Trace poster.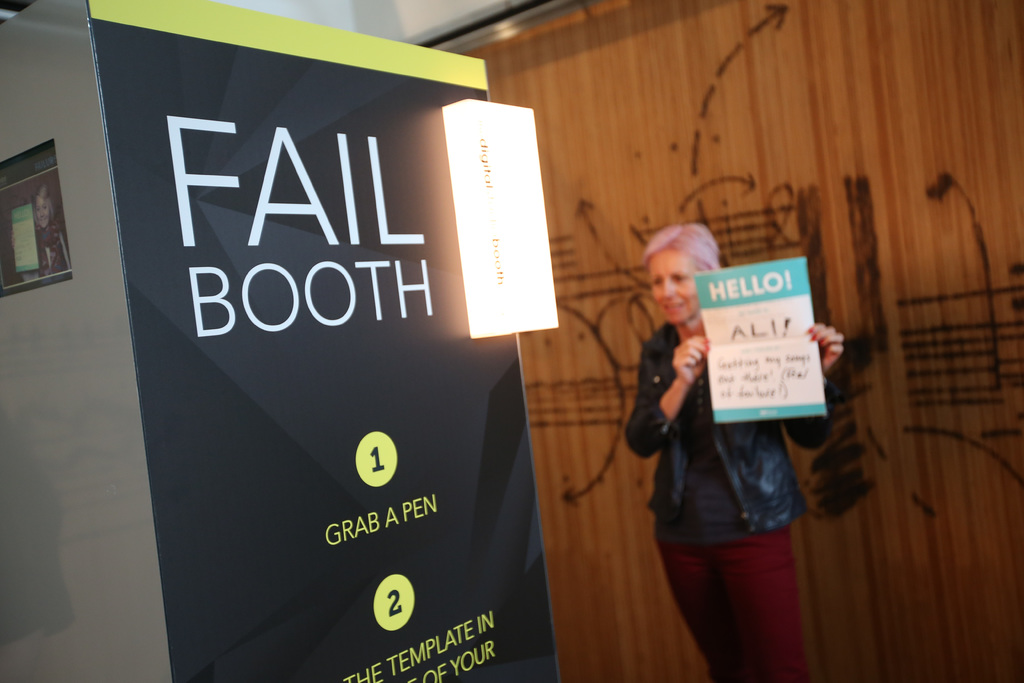
Traced to left=698, top=258, right=831, bottom=423.
